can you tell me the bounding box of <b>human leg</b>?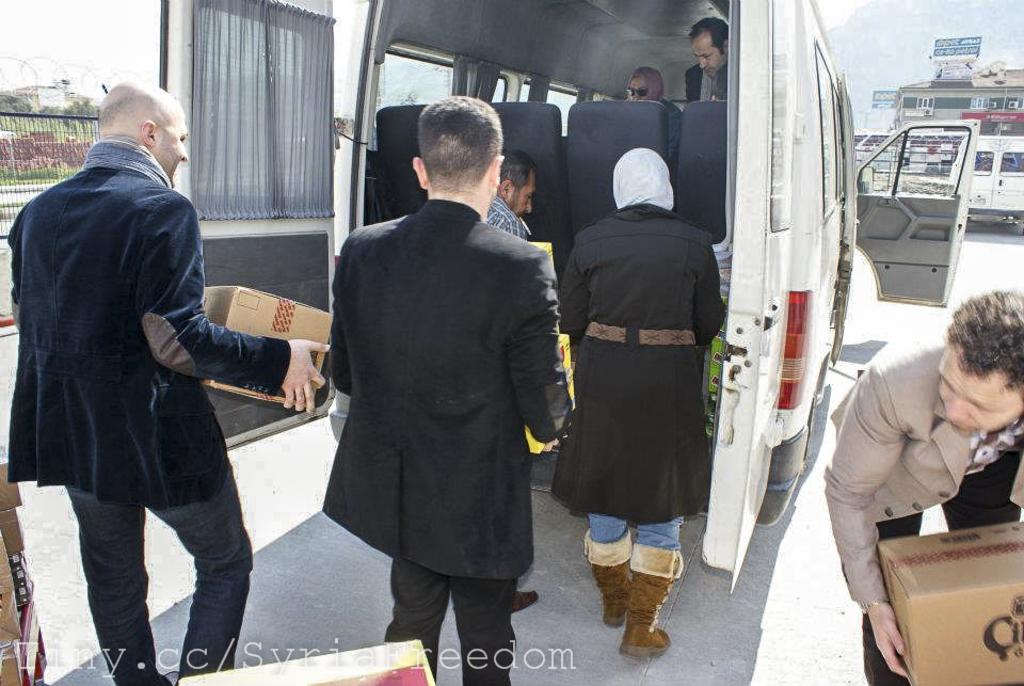
crop(382, 433, 443, 679).
